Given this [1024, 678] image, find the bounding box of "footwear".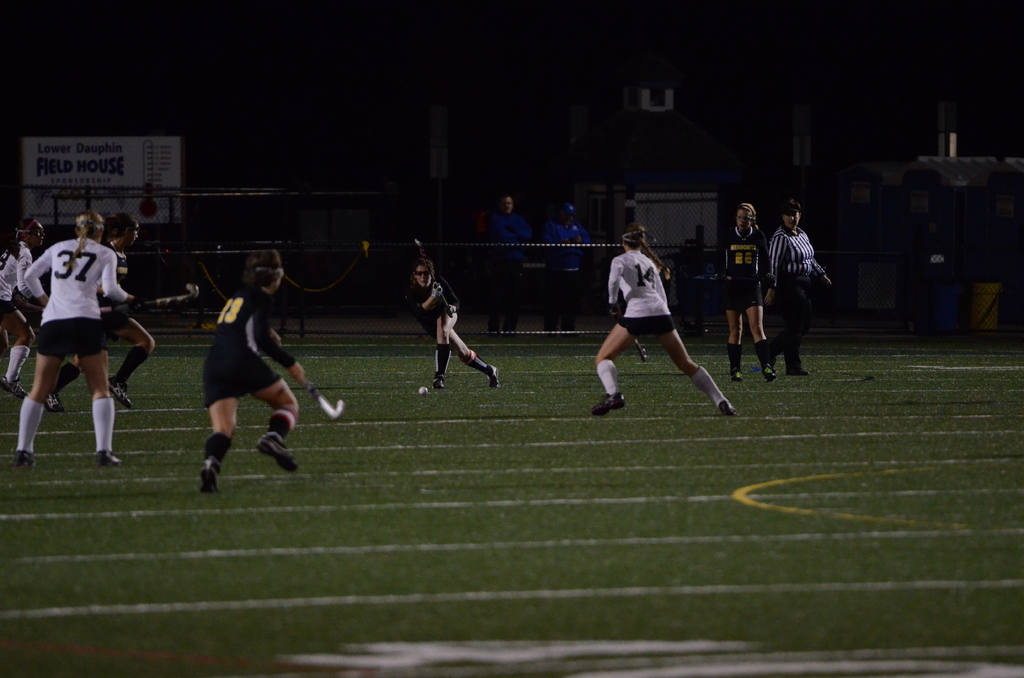
Rect(0, 376, 28, 400).
